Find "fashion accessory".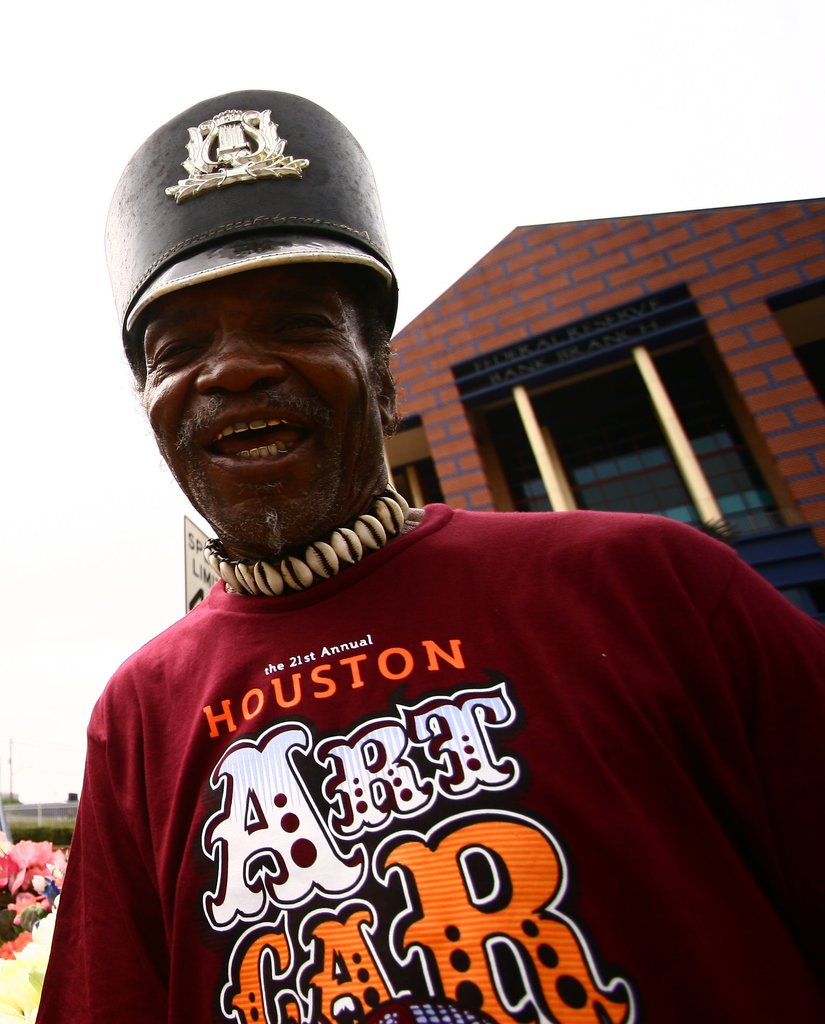
left=100, top=88, right=399, bottom=392.
